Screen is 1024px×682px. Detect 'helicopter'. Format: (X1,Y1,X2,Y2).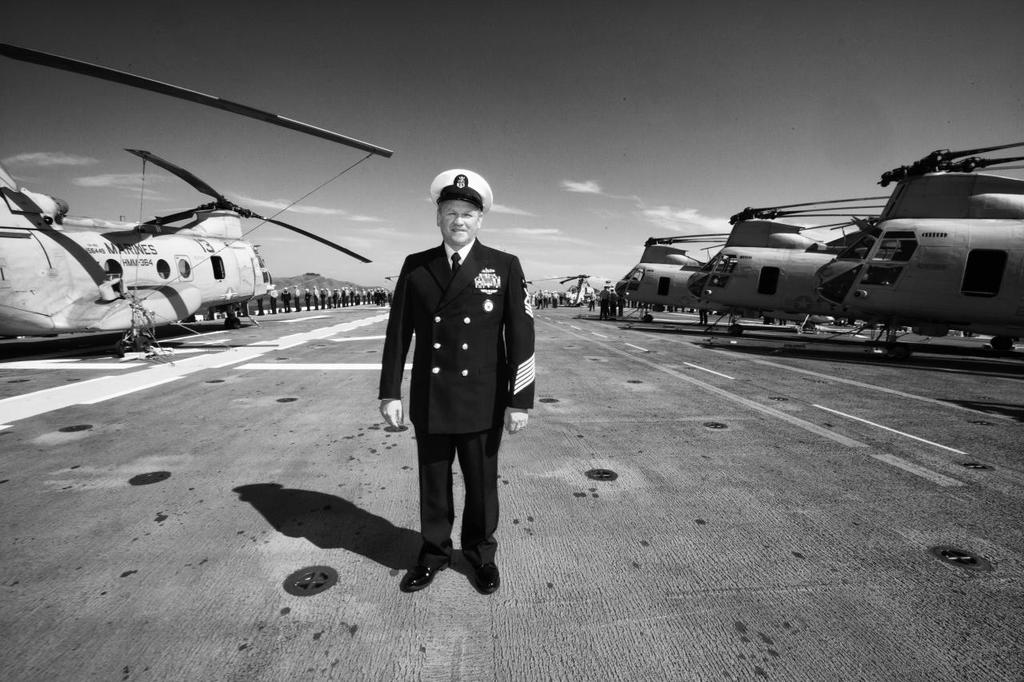
(614,233,838,325).
